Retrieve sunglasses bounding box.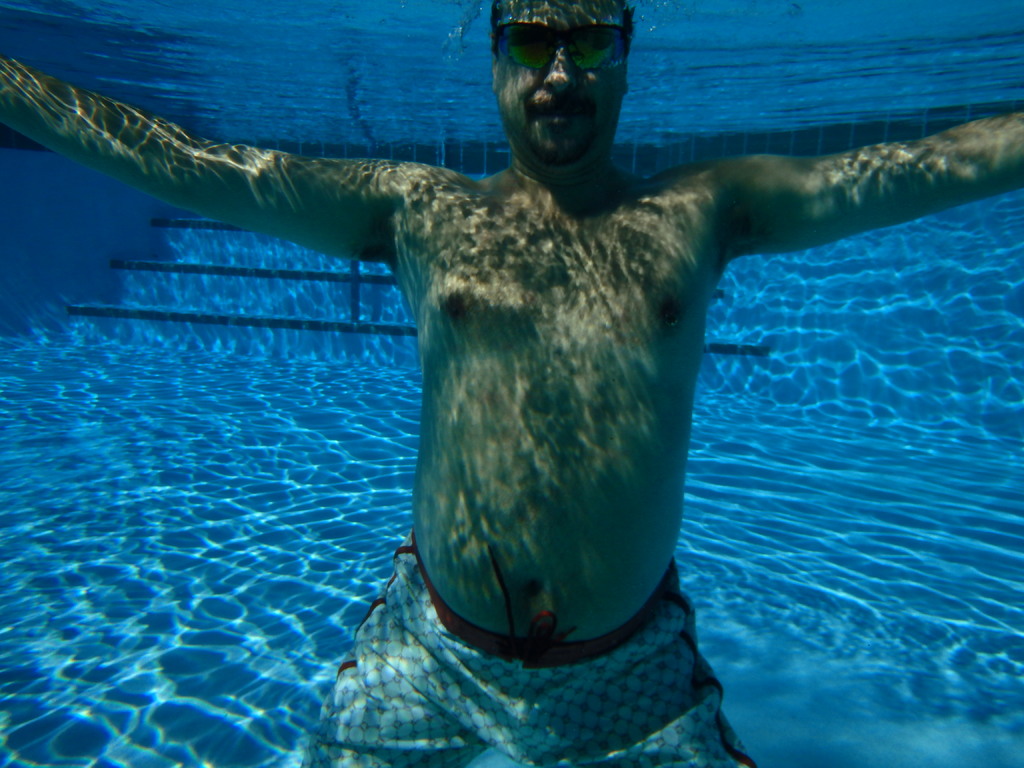
Bounding box: x1=495 y1=24 x2=630 y2=72.
